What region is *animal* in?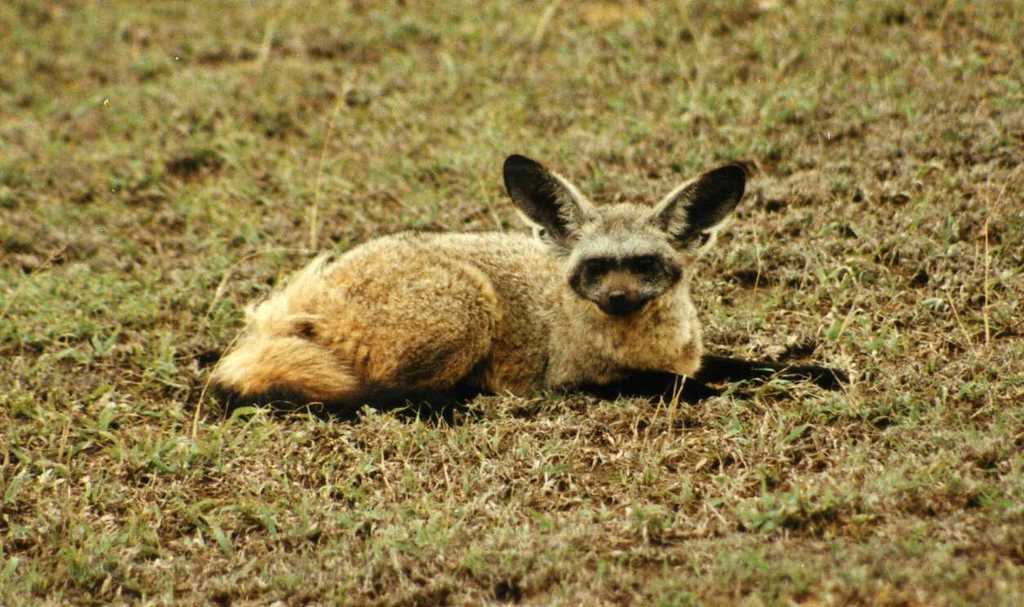
box(193, 152, 879, 430).
